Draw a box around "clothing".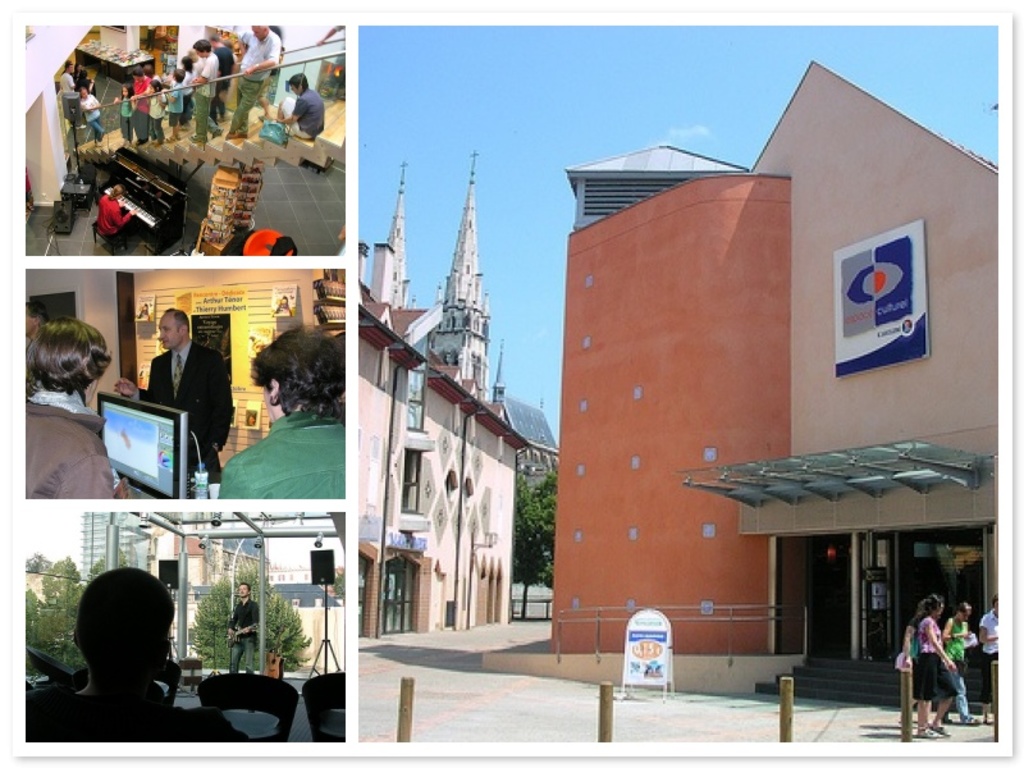
[x1=234, y1=228, x2=271, y2=259].
